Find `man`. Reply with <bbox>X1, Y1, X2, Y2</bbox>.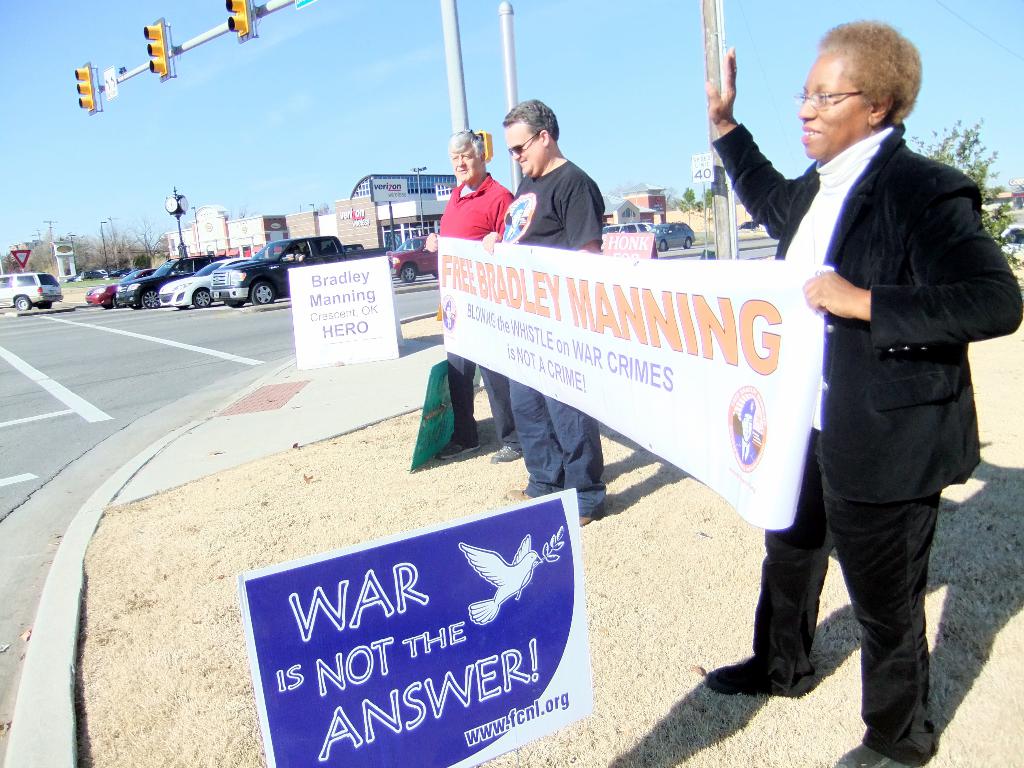
<bbox>479, 97, 607, 529</bbox>.
